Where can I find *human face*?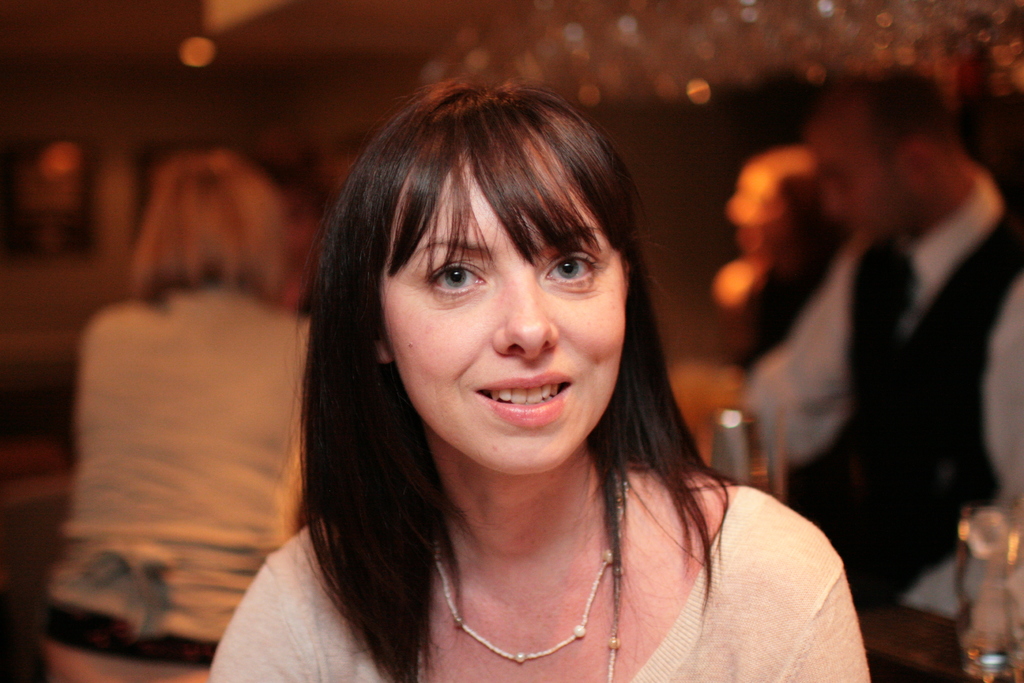
You can find it at [x1=808, y1=128, x2=911, y2=240].
